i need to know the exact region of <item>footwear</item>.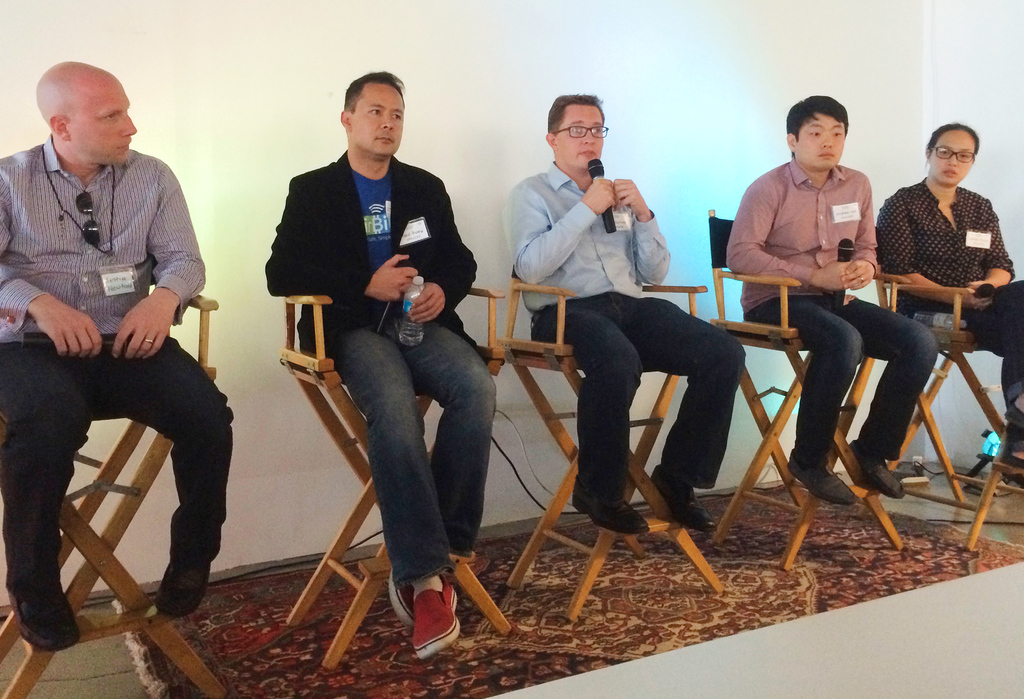
Region: {"x1": 568, "y1": 493, "x2": 655, "y2": 531}.
